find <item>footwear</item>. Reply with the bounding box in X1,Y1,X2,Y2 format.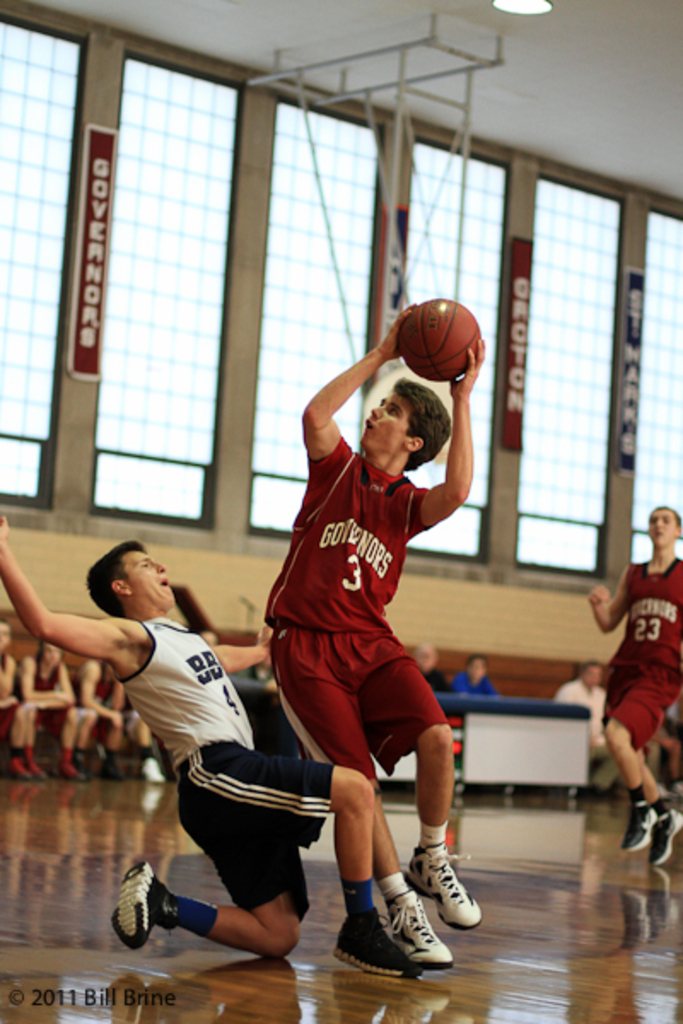
111,858,155,951.
